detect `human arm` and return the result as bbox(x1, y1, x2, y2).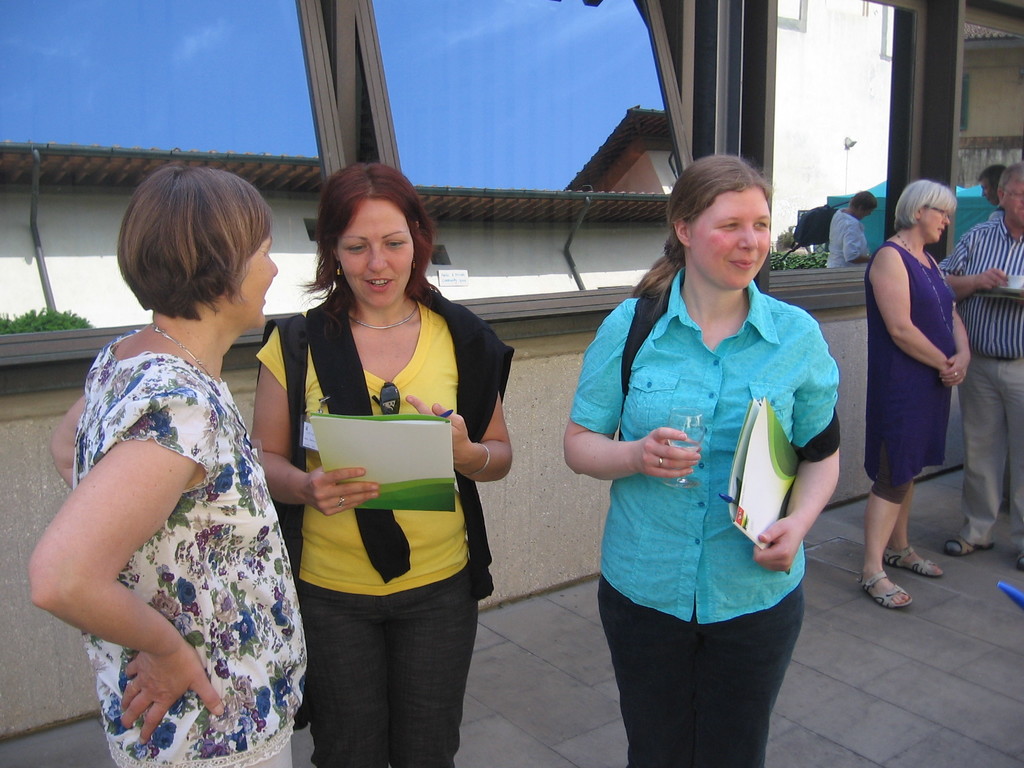
bbox(247, 327, 381, 524).
